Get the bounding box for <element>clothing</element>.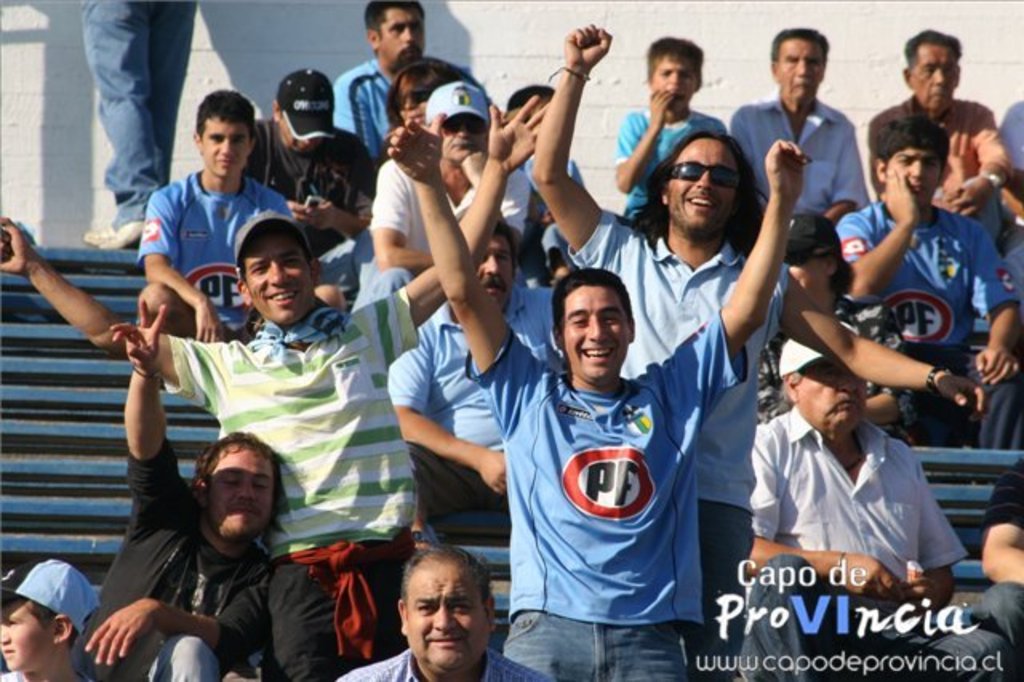
[x1=726, y1=94, x2=869, y2=215].
